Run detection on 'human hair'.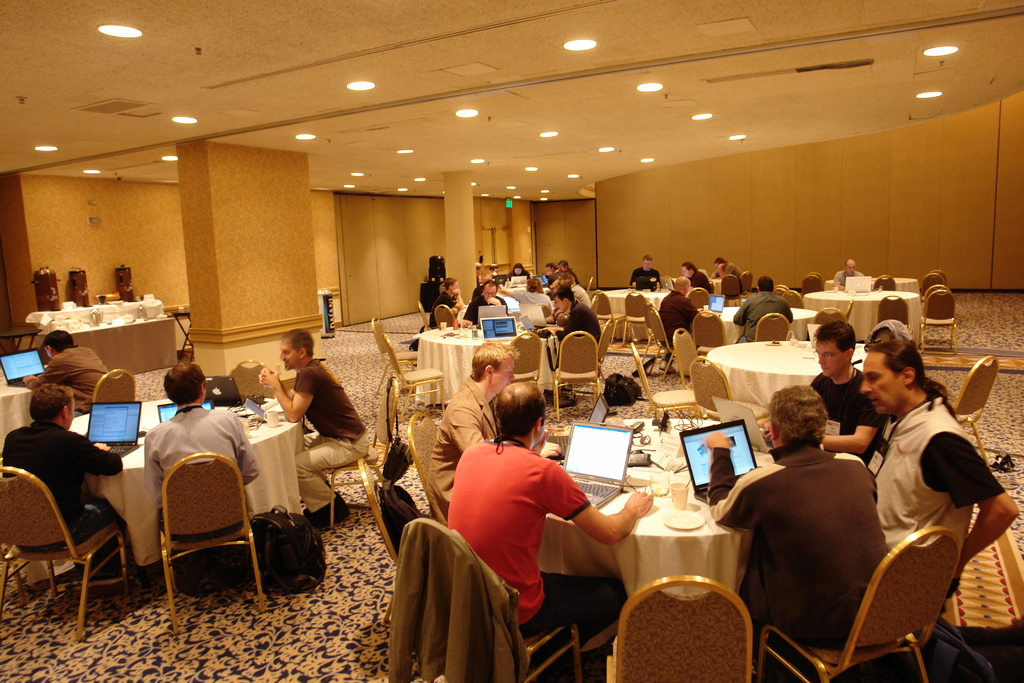
Result: box=[163, 358, 207, 404].
